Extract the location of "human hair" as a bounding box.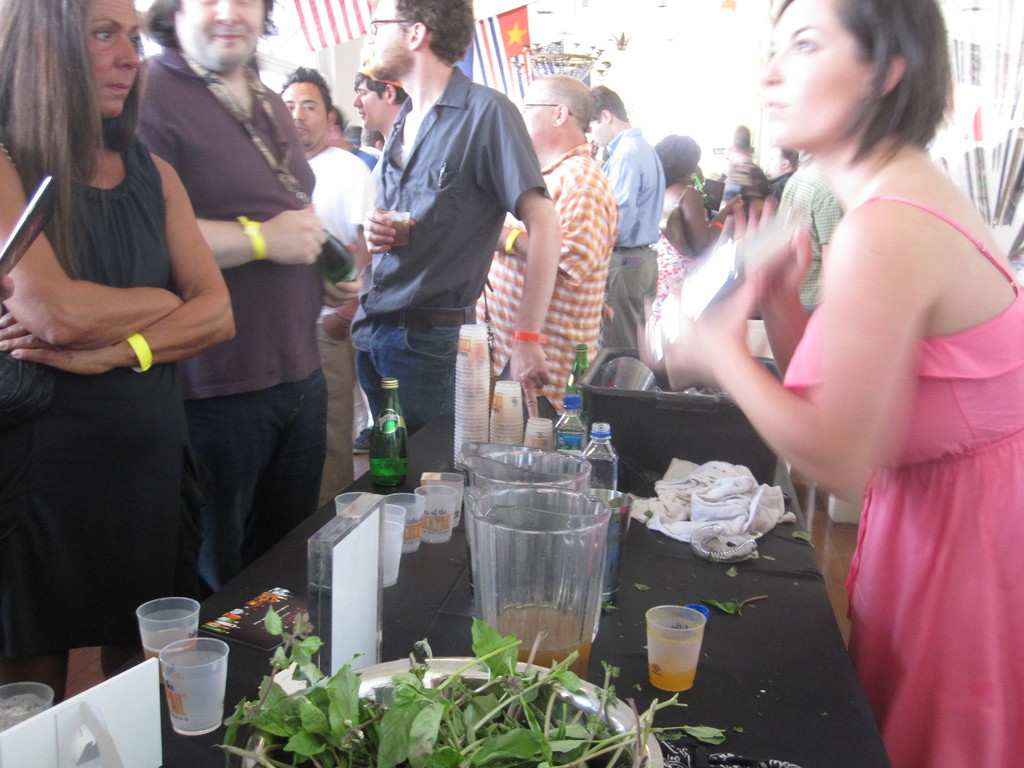
region(341, 125, 362, 148).
